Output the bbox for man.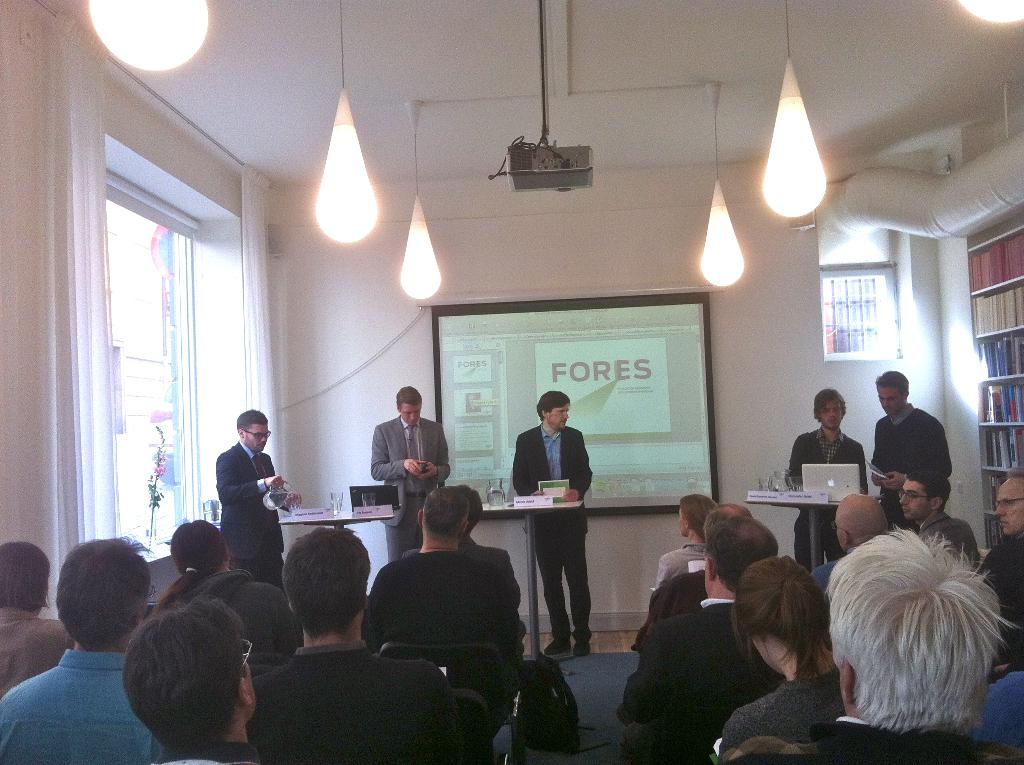
box(727, 528, 1023, 764).
